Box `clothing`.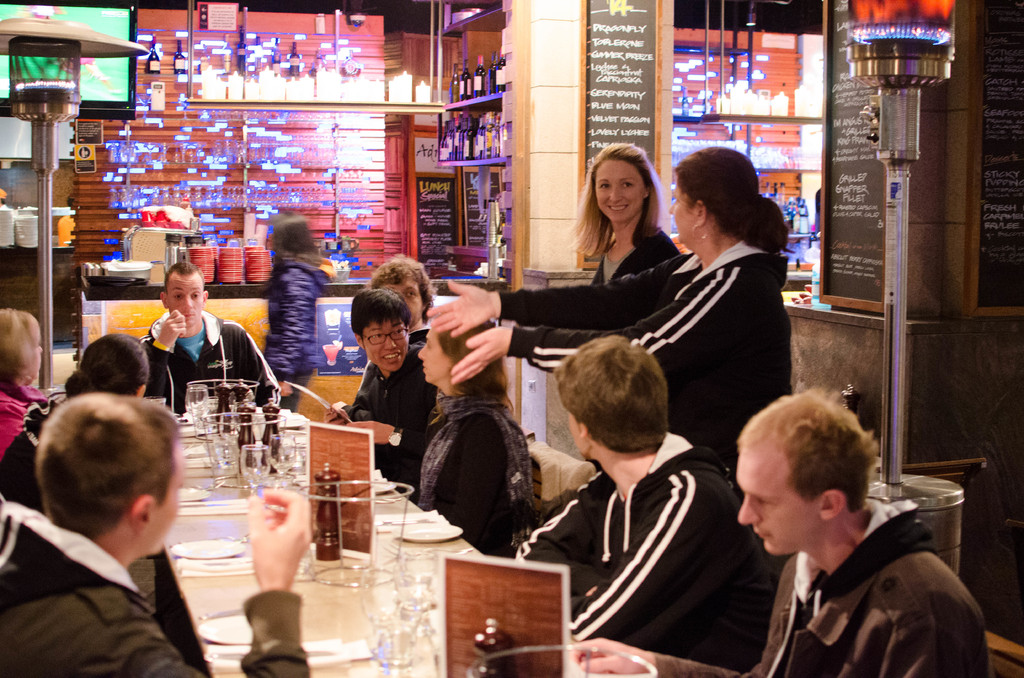
<bbox>655, 503, 989, 677</bbox>.
